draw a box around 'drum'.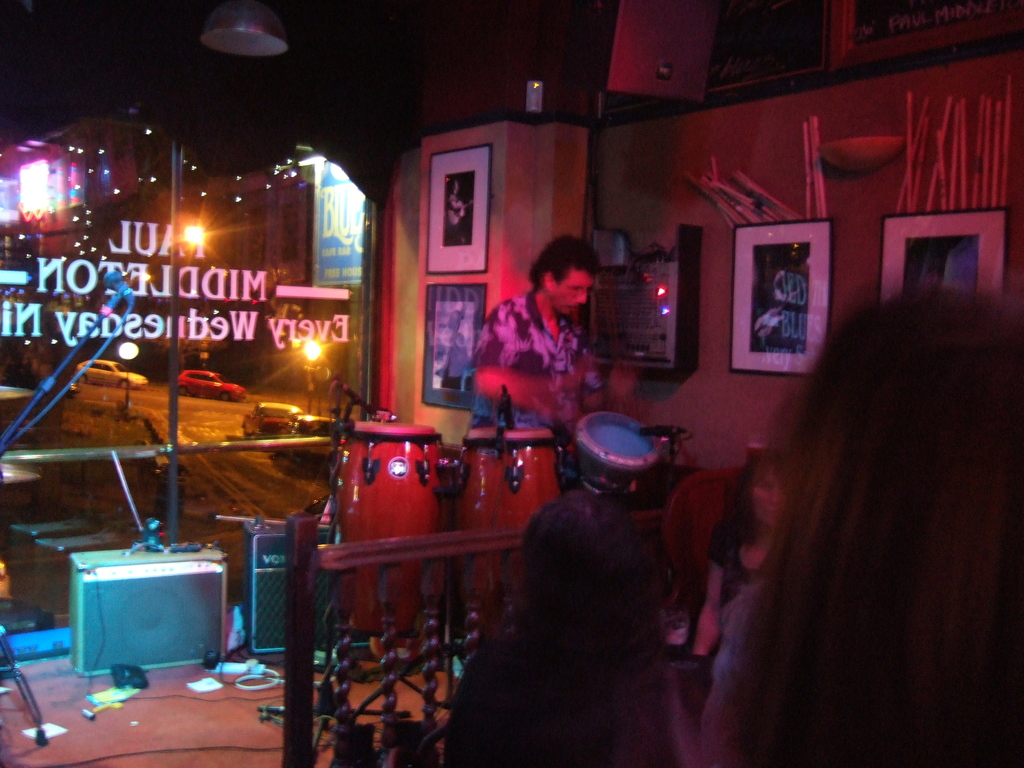
(left=335, top=419, right=447, bottom=638).
